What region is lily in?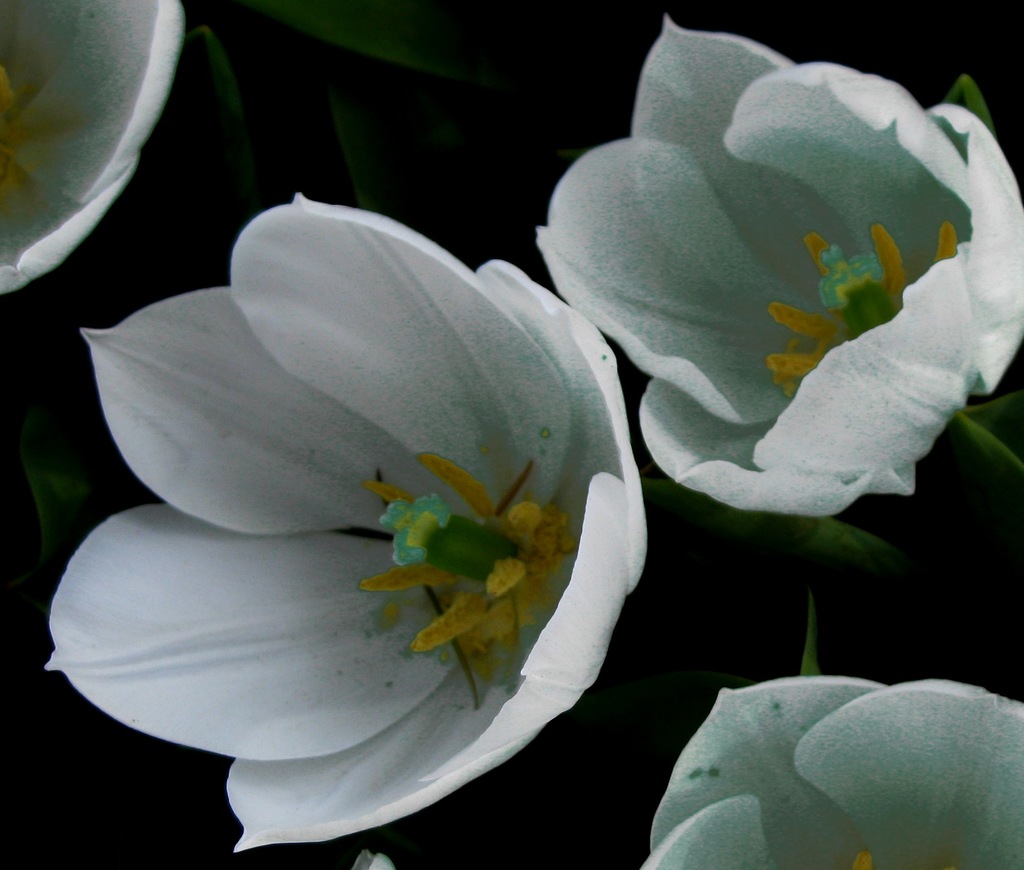
[40,186,652,855].
